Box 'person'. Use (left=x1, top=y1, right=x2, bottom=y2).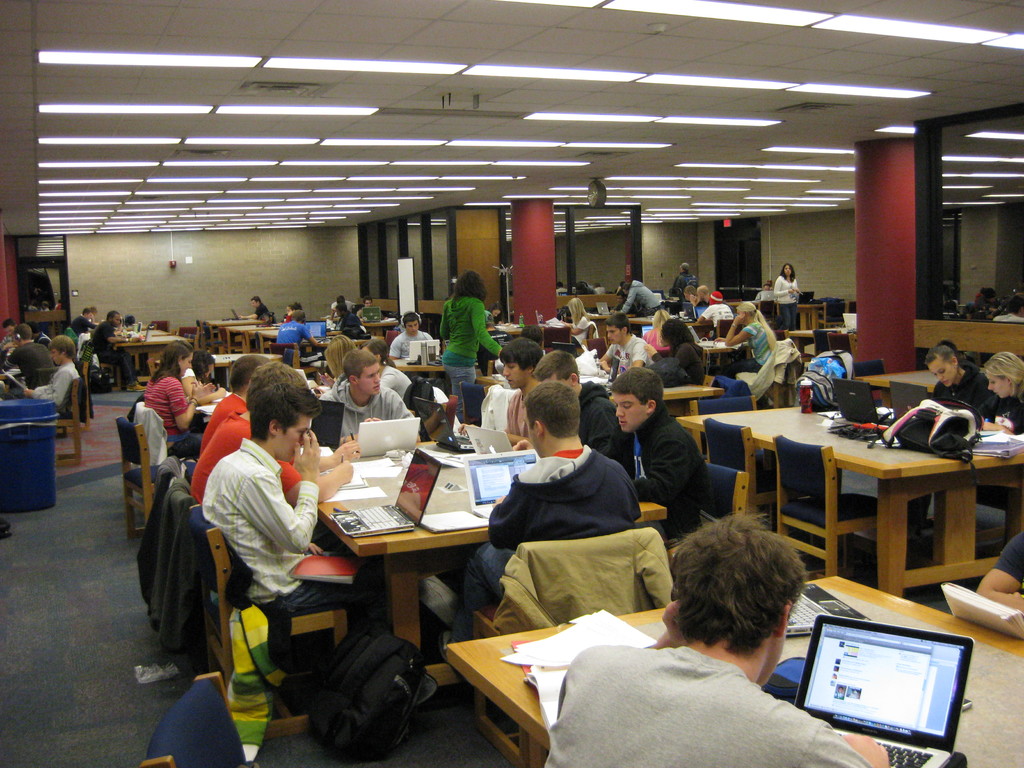
(left=493, top=335, right=555, bottom=449).
